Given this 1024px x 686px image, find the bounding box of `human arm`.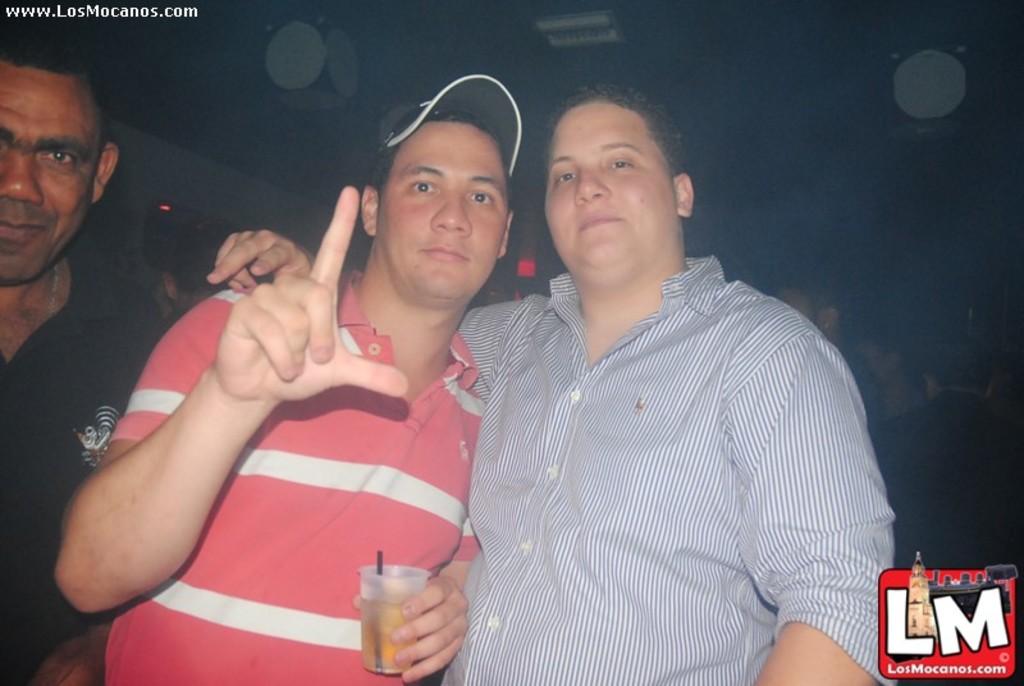
[202,223,326,296].
